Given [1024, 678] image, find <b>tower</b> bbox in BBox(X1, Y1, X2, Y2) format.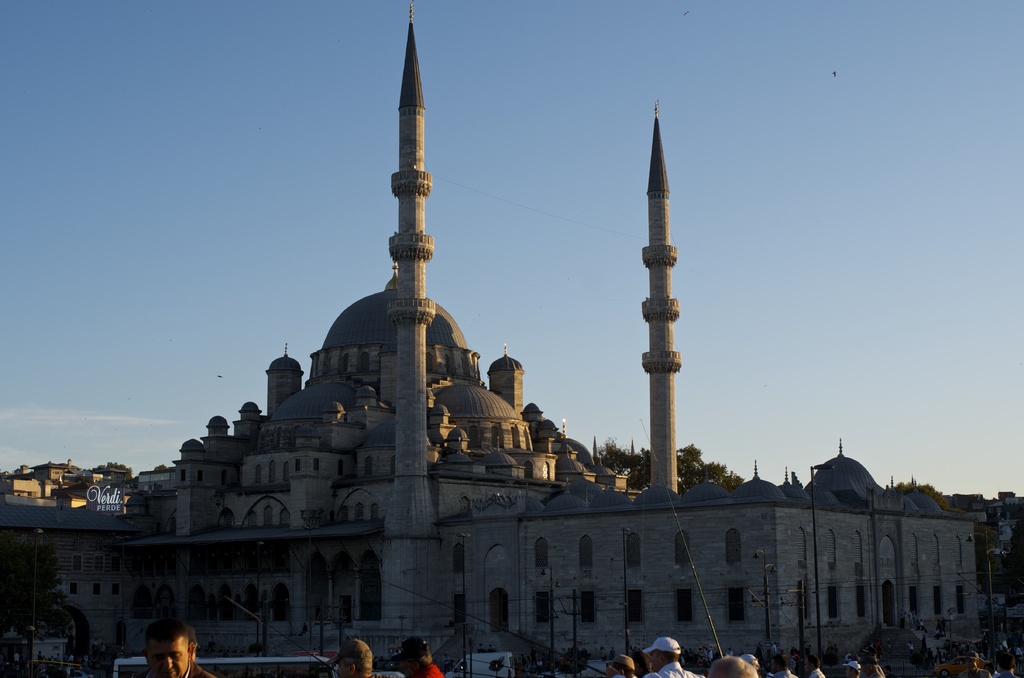
BBox(803, 441, 883, 519).
